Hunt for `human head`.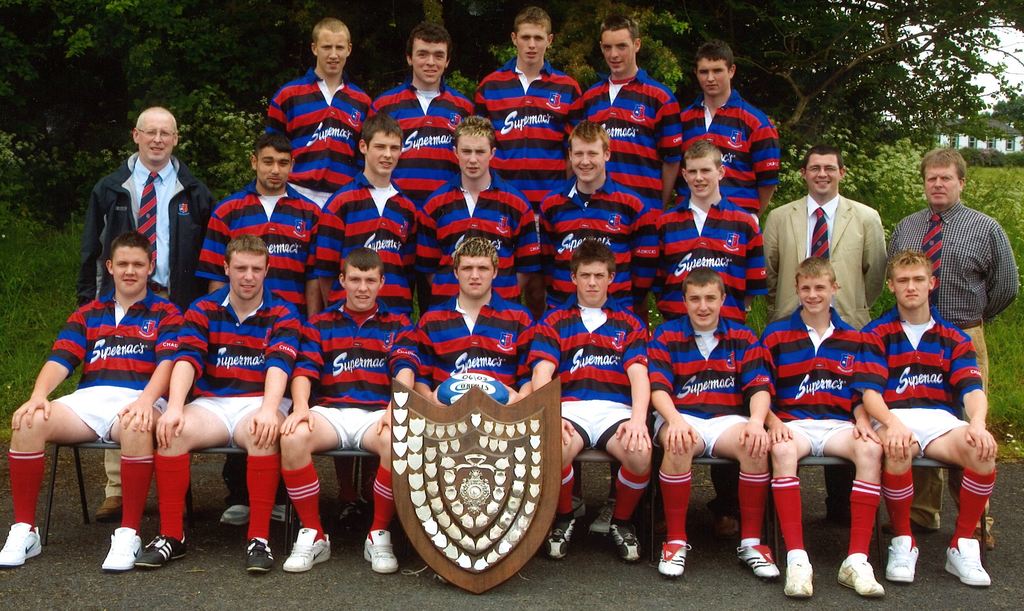
Hunted down at crop(222, 232, 271, 301).
